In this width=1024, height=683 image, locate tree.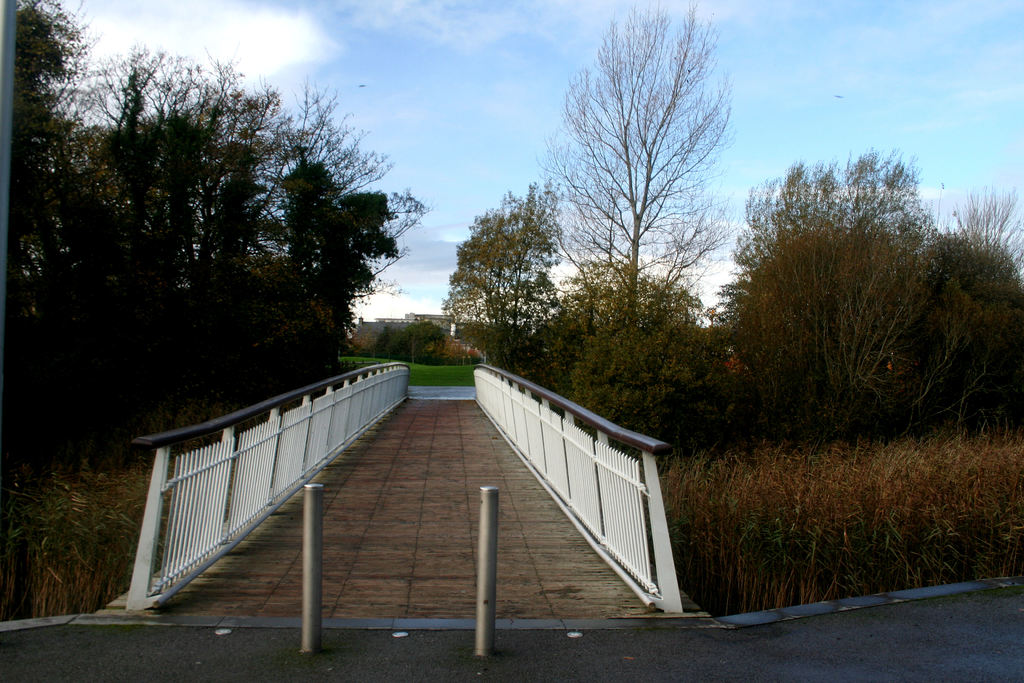
Bounding box: Rect(552, 3, 746, 392).
